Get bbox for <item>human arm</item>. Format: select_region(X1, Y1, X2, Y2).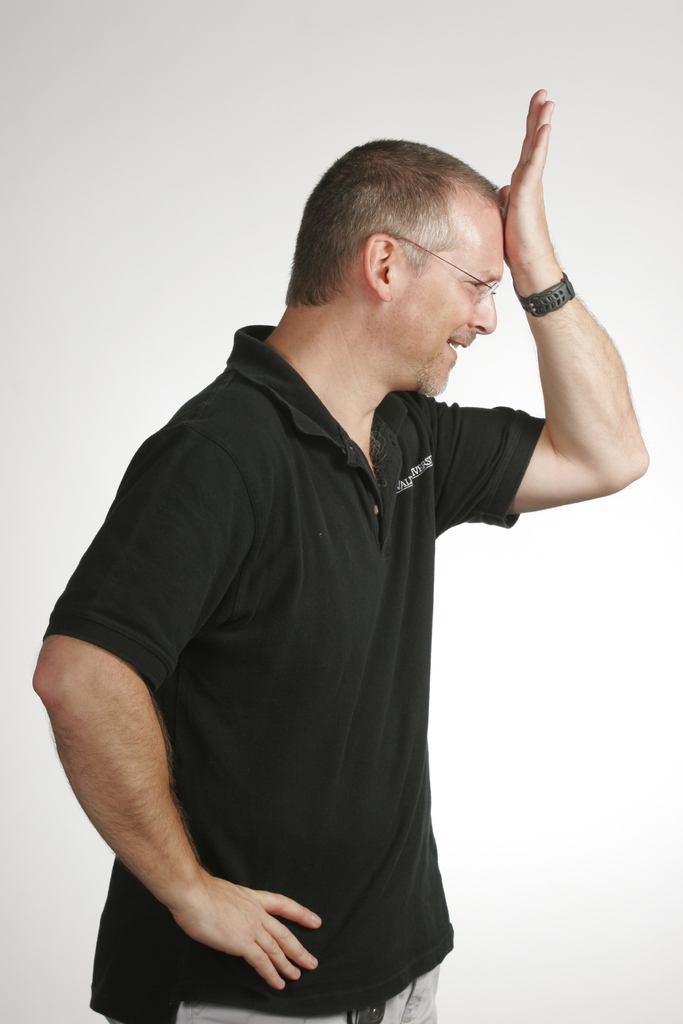
select_region(26, 422, 320, 986).
